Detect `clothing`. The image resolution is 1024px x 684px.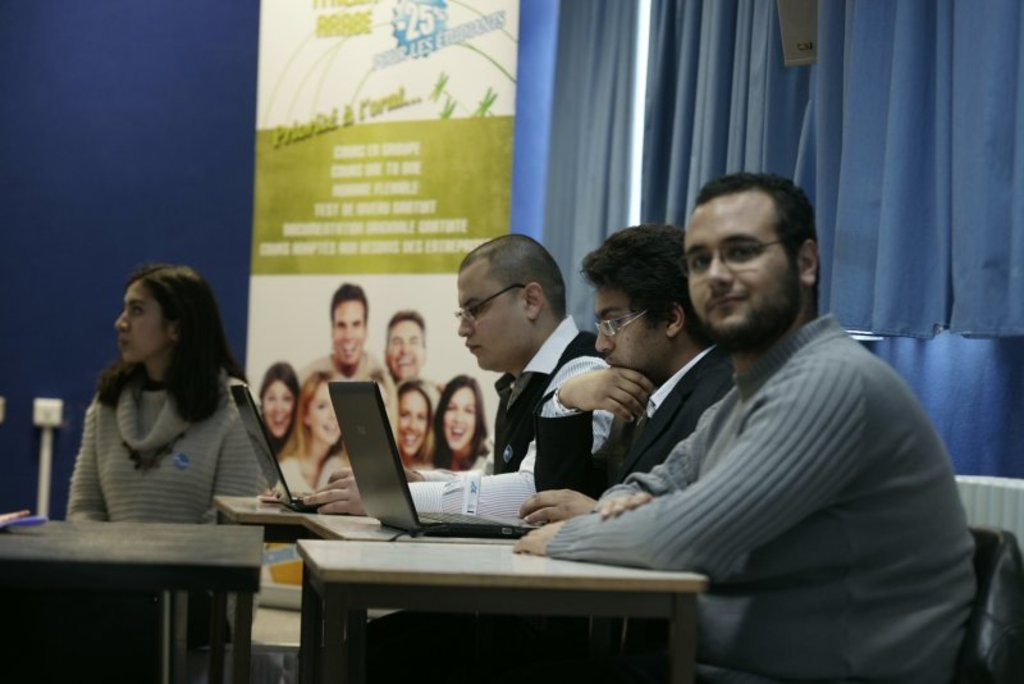
(left=264, top=352, right=490, bottom=503).
